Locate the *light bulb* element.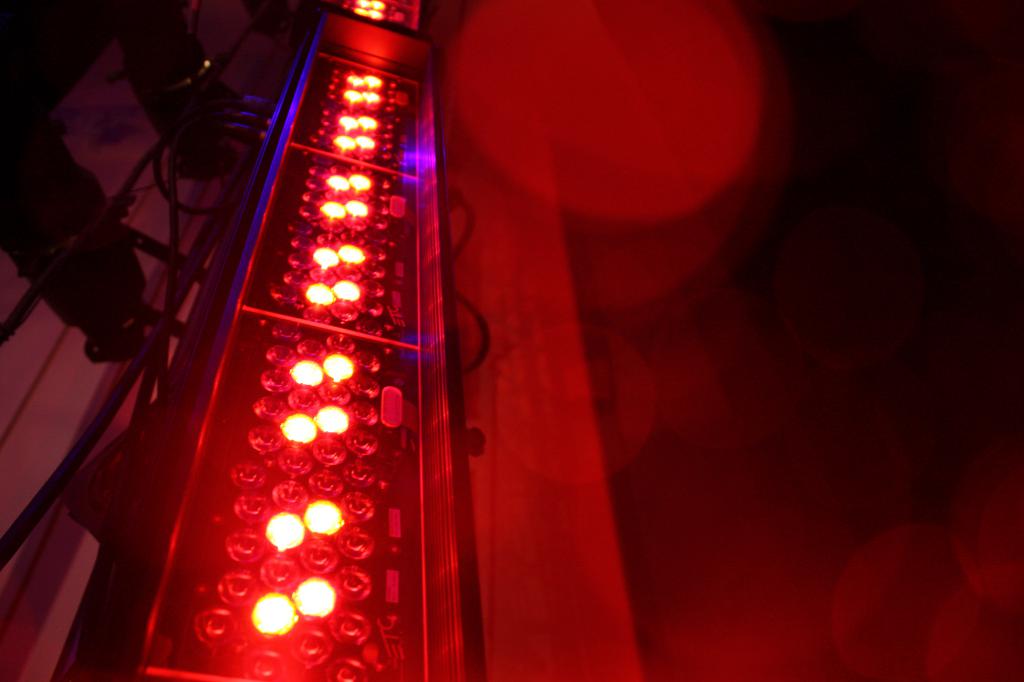
Element bbox: <box>358,300,381,315</box>.
